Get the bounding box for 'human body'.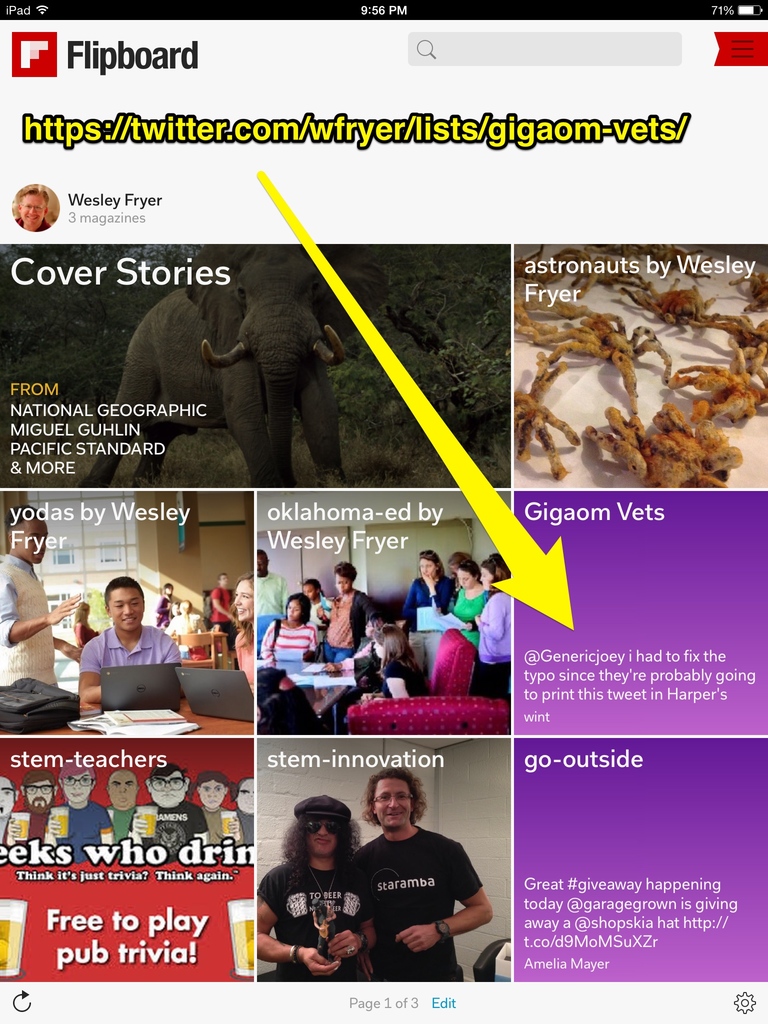
box(0, 506, 78, 689).
